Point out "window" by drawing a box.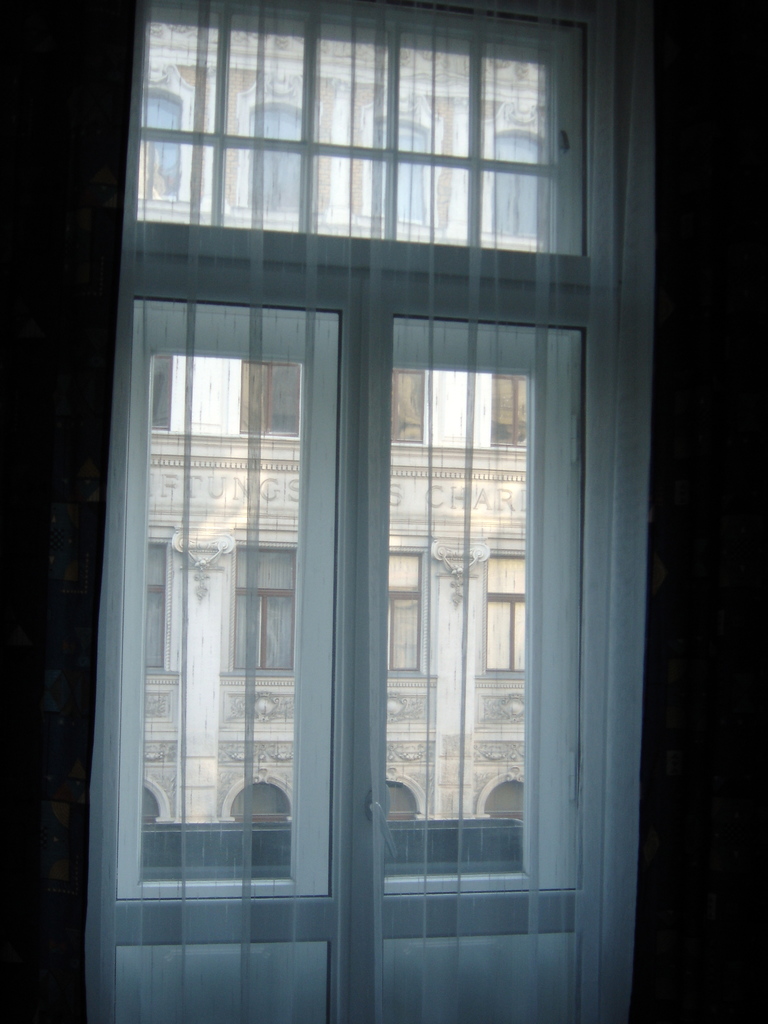
box(377, 122, 433, 234).
